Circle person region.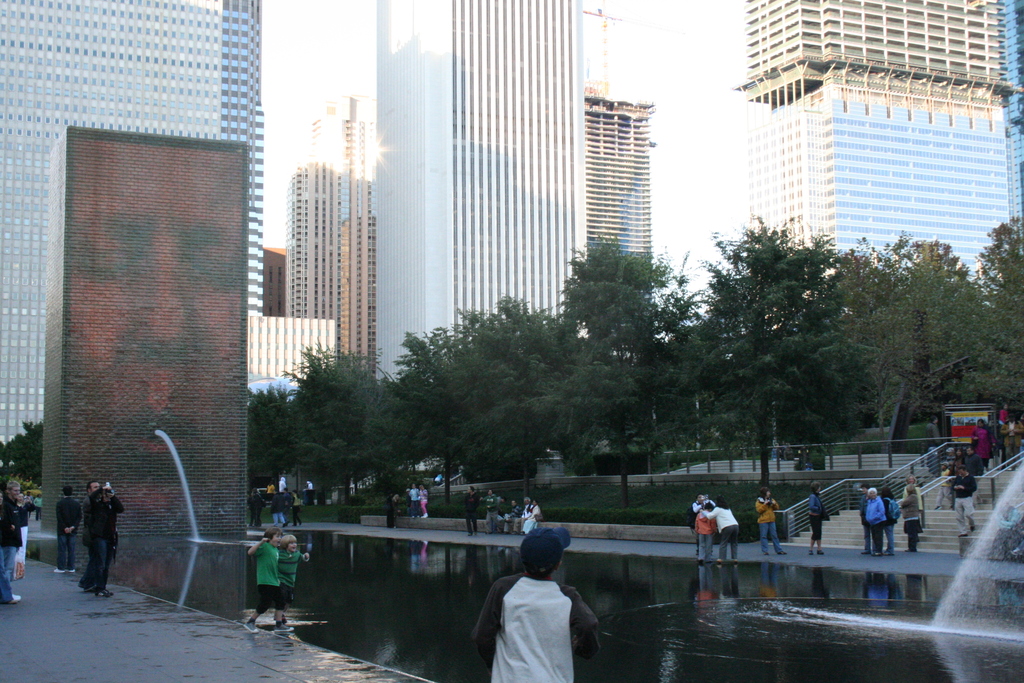
Region: Rect(237, 529, 275, 622).
